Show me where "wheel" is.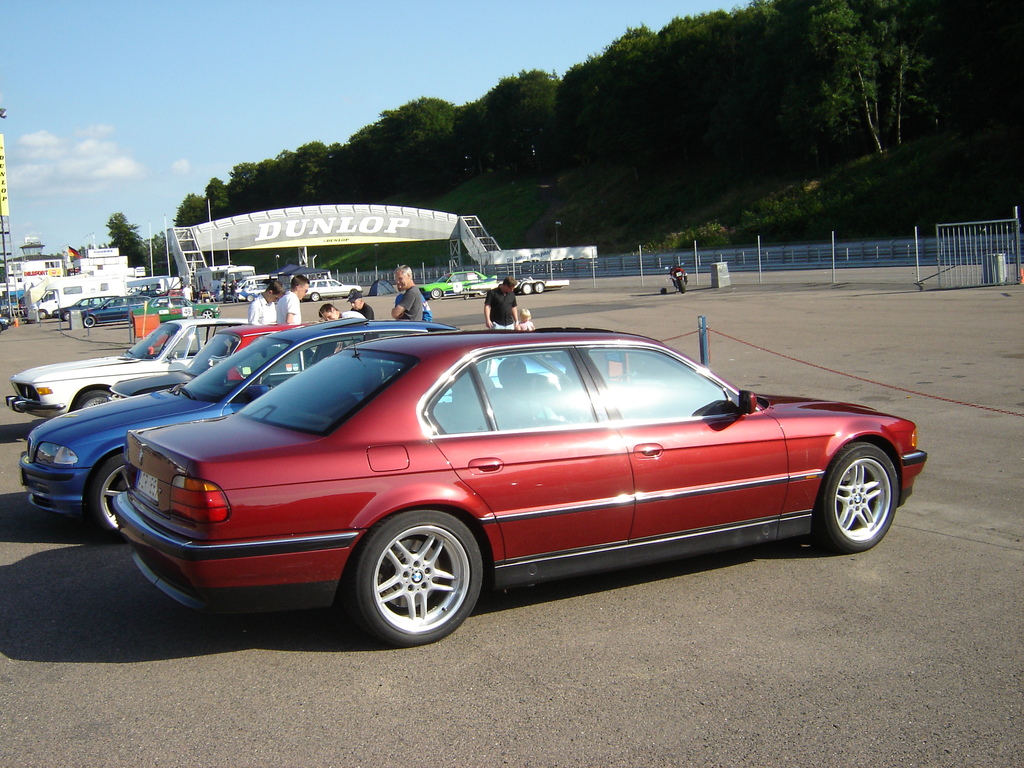
"wheel" is at (left=65, top=311, right=74, bottom=320).
